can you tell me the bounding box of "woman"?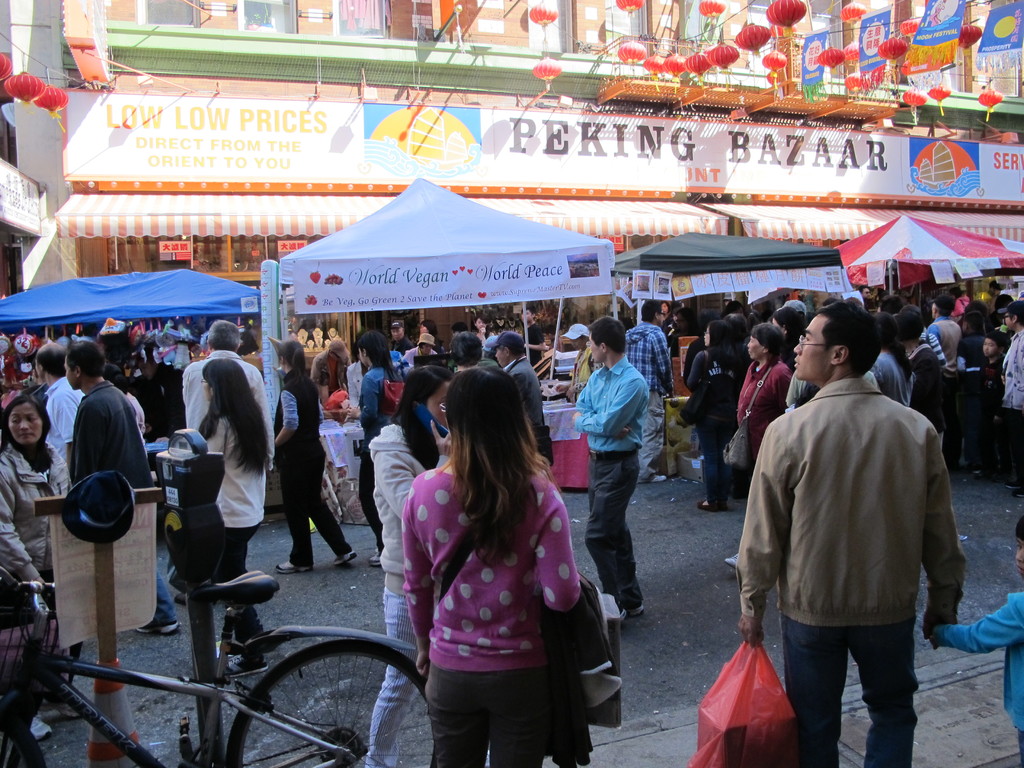
detection(682, 317, 751, 525).
